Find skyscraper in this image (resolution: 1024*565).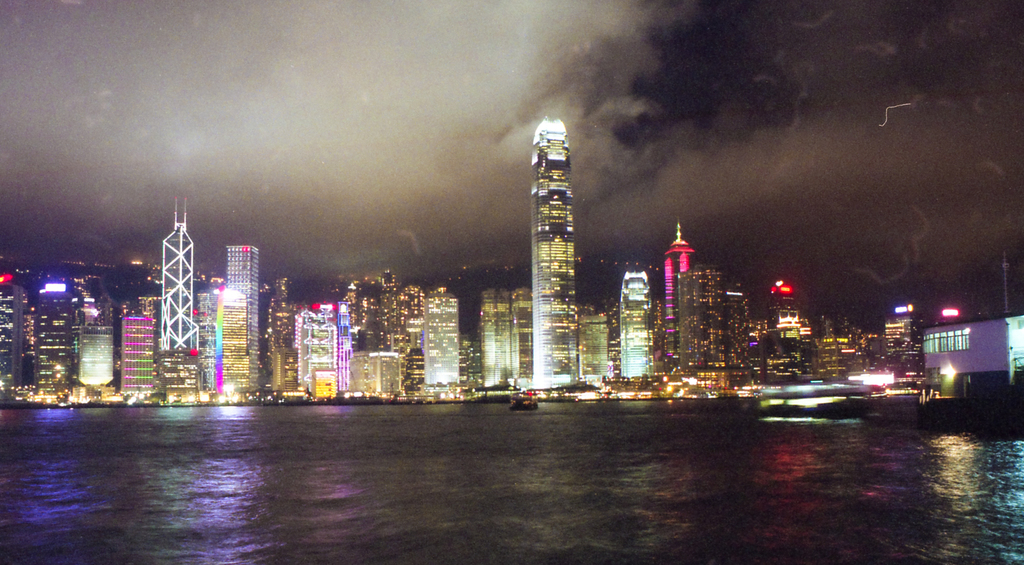
<region>722, 277, 778, 379</region>.
